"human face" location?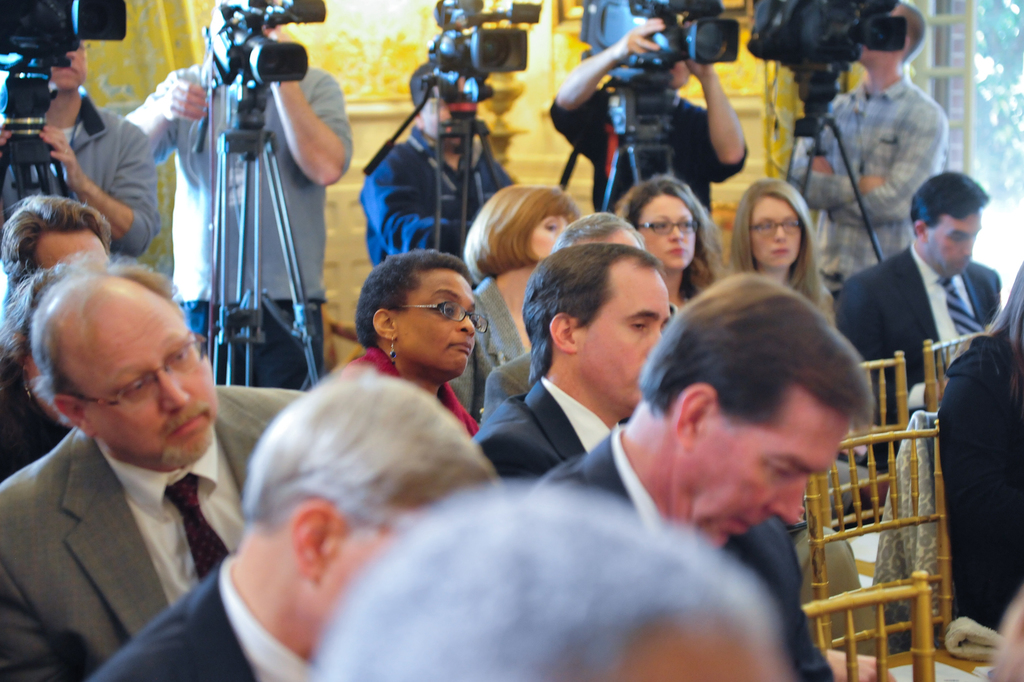
box=[929, 214, 981, 275]
